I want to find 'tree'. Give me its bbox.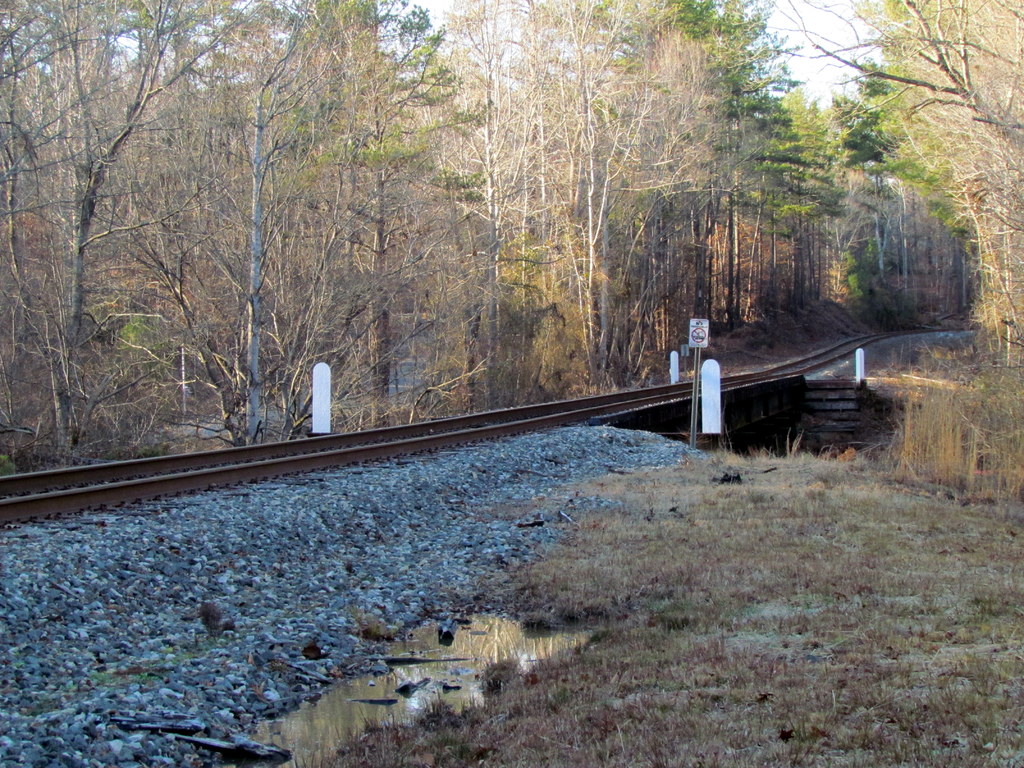
locate(184, 0, 420, 451).
